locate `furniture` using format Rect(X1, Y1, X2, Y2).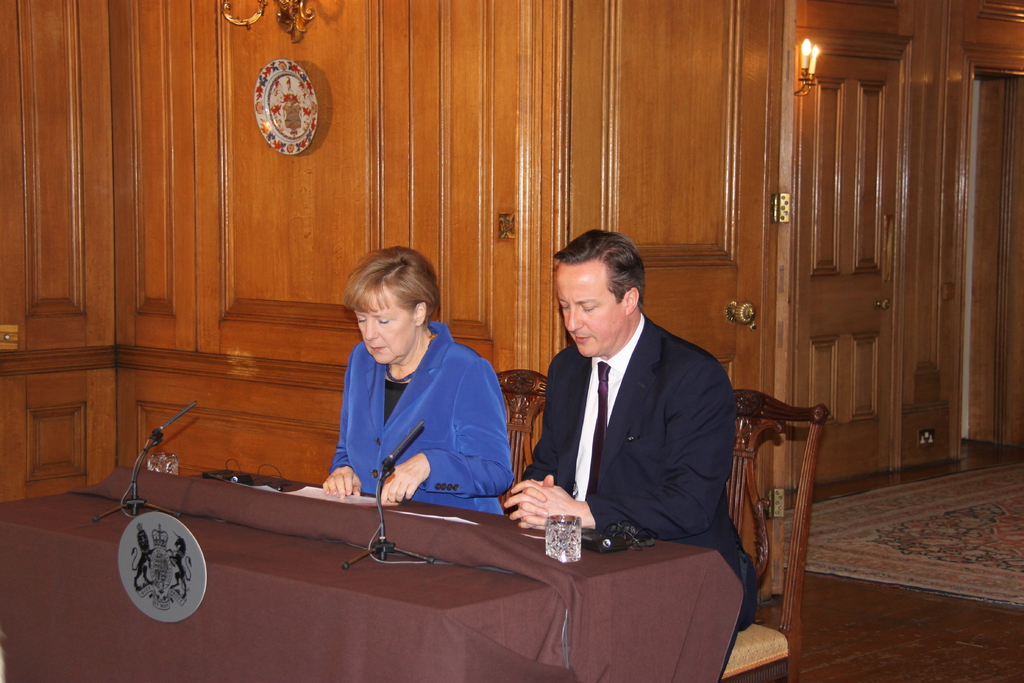
Rect(0, 463, 743, 682).
